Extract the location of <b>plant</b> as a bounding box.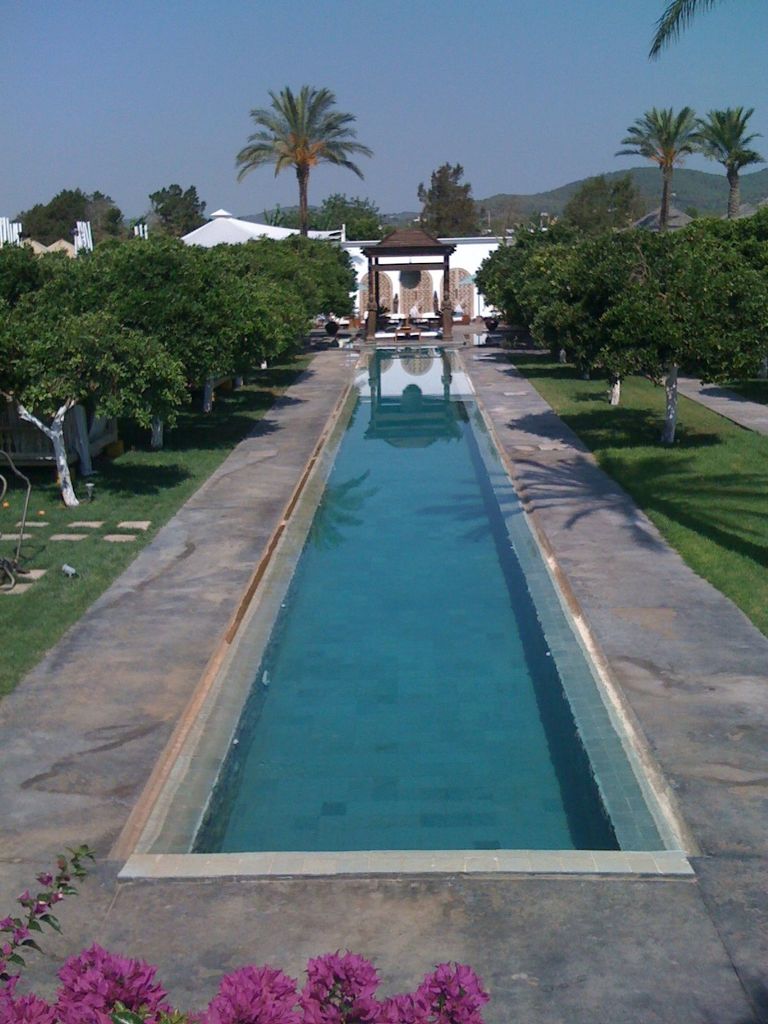
left=555, top=415, right=767, bottom=644.
